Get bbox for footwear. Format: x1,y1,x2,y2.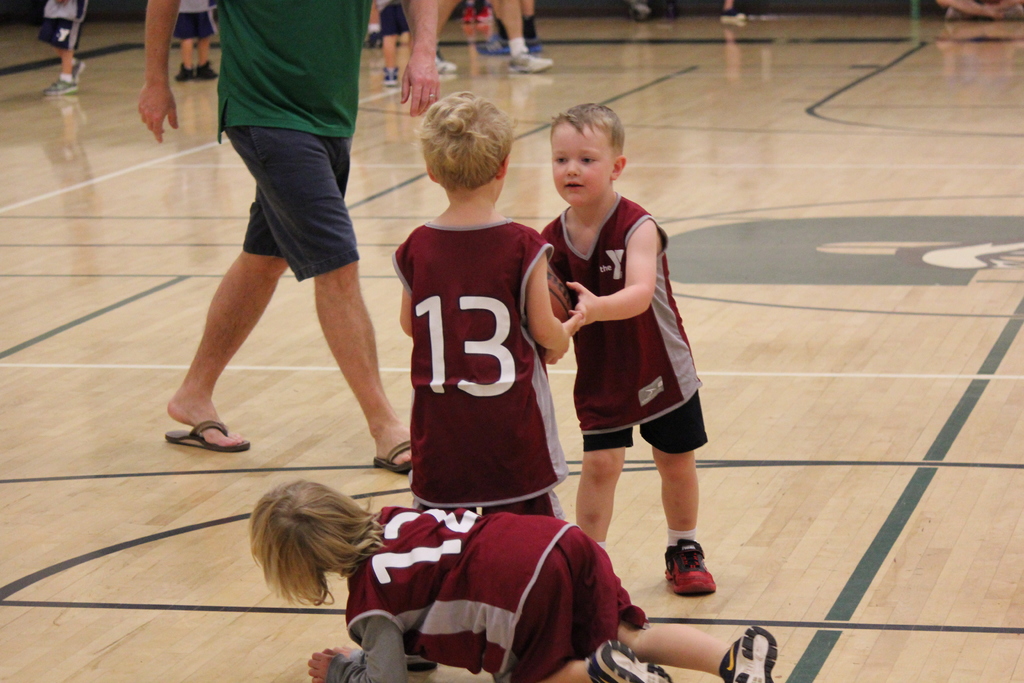
372,440,412,473.
